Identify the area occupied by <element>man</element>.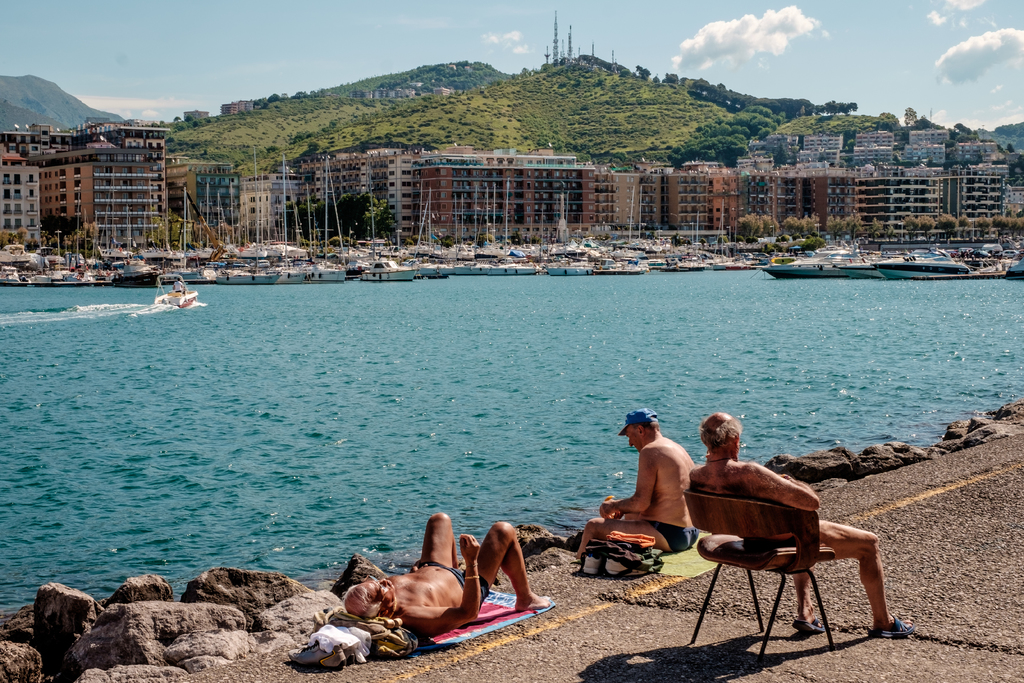
Area: pyautogui.locateOnScreen(340, 513, 553, 636).
